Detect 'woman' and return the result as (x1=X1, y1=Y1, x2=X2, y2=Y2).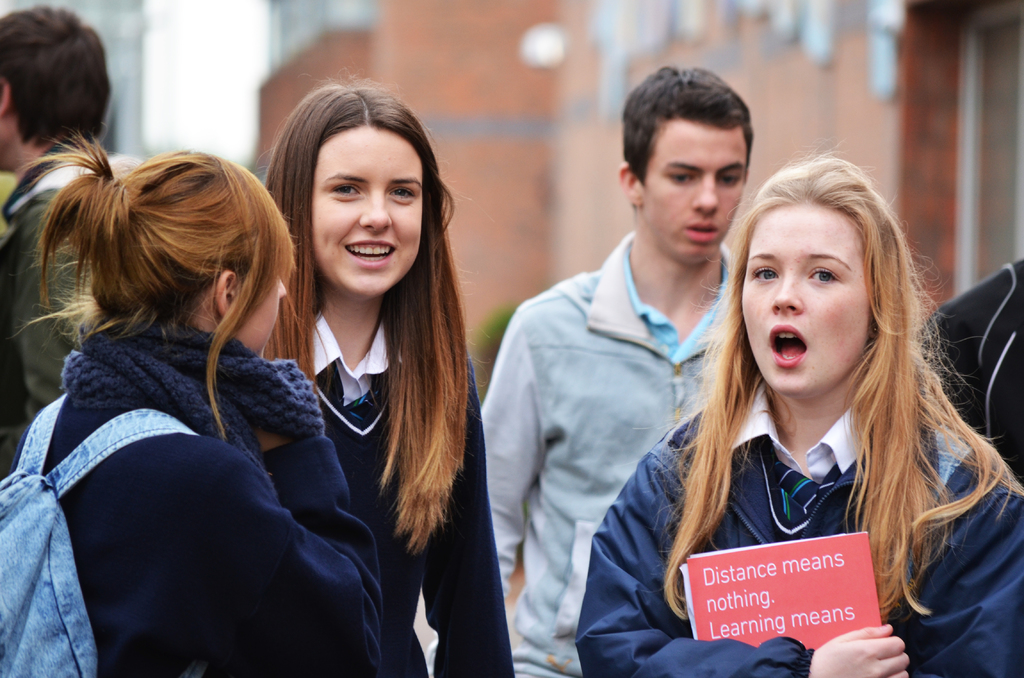
(x1=0, y1=147, x2=379, y2=677).
